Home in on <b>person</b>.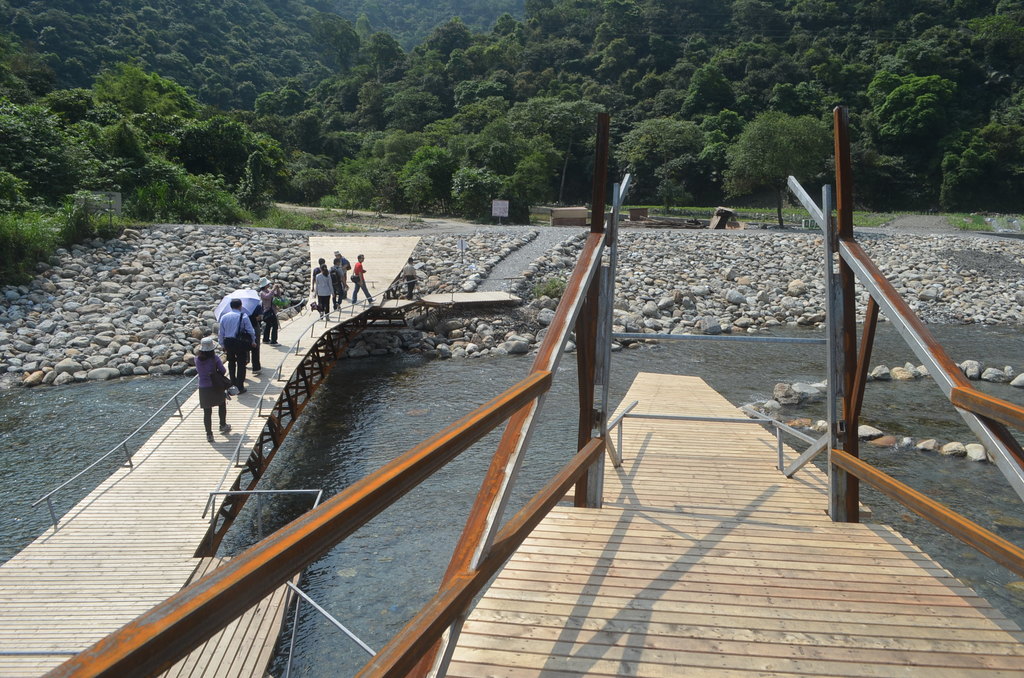
Homed in at (left=397, top=254, right=420, bottom=300).
